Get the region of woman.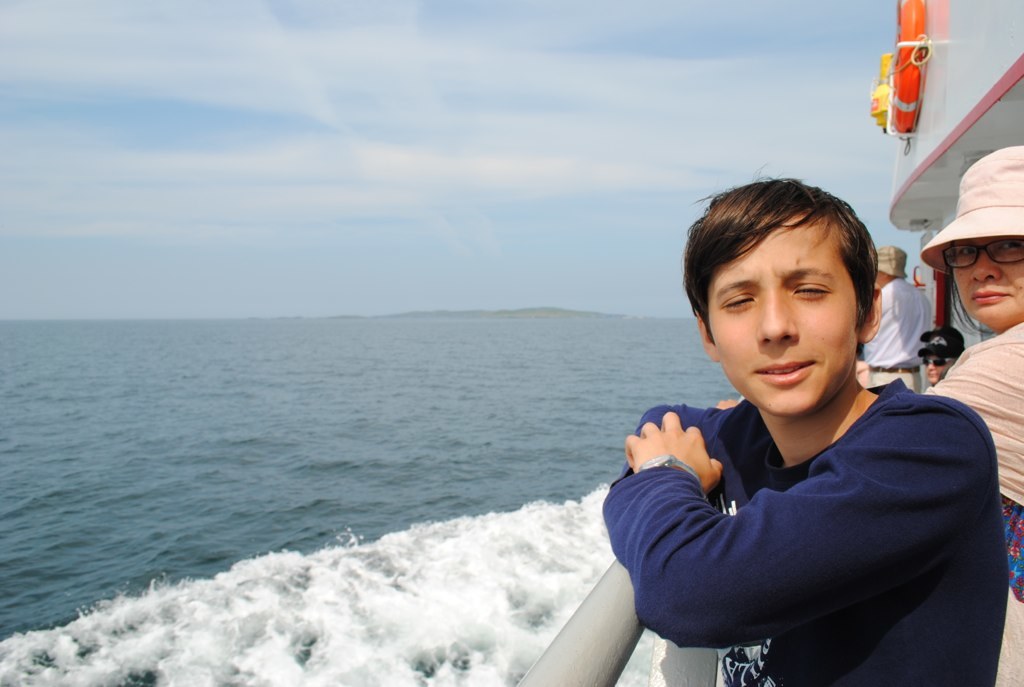
bbox(926, 152, 1023, 686).
